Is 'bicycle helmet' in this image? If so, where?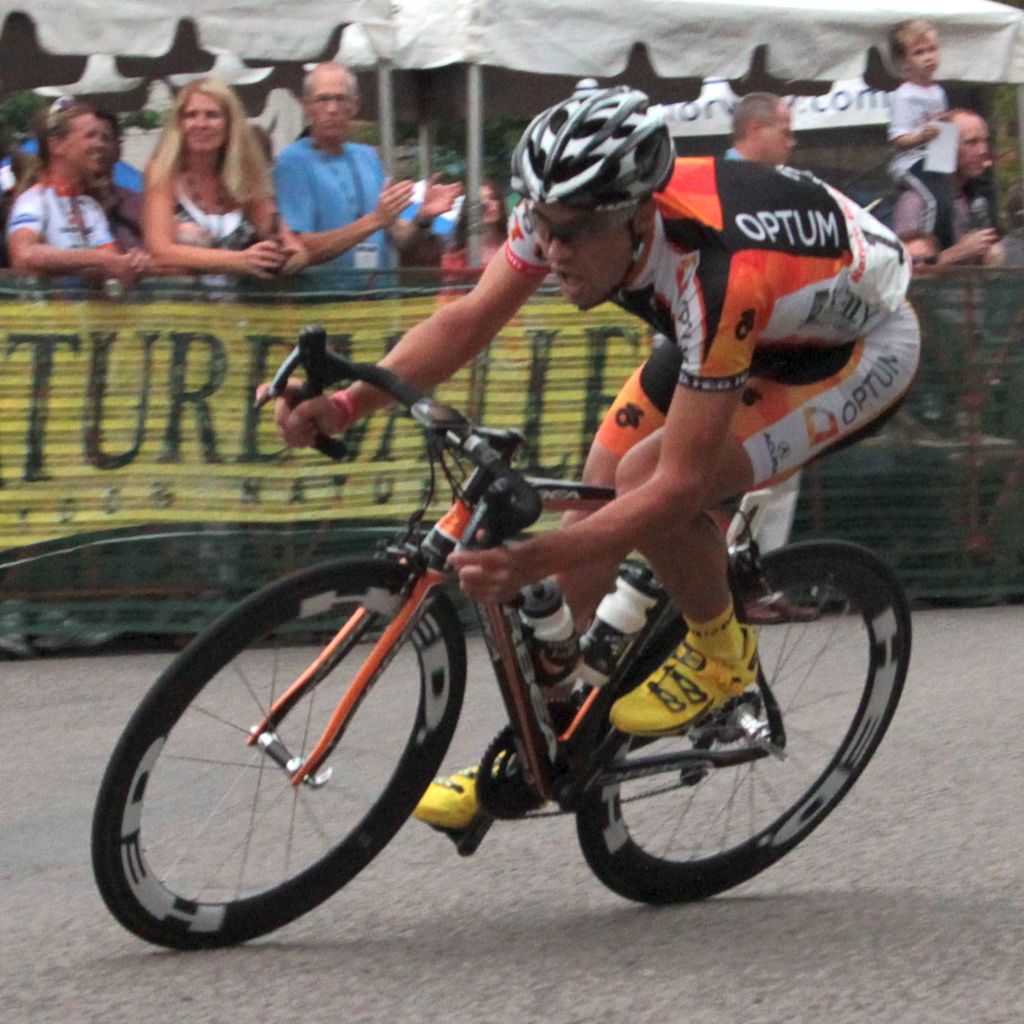
Yes, at 504 78 687 290.
